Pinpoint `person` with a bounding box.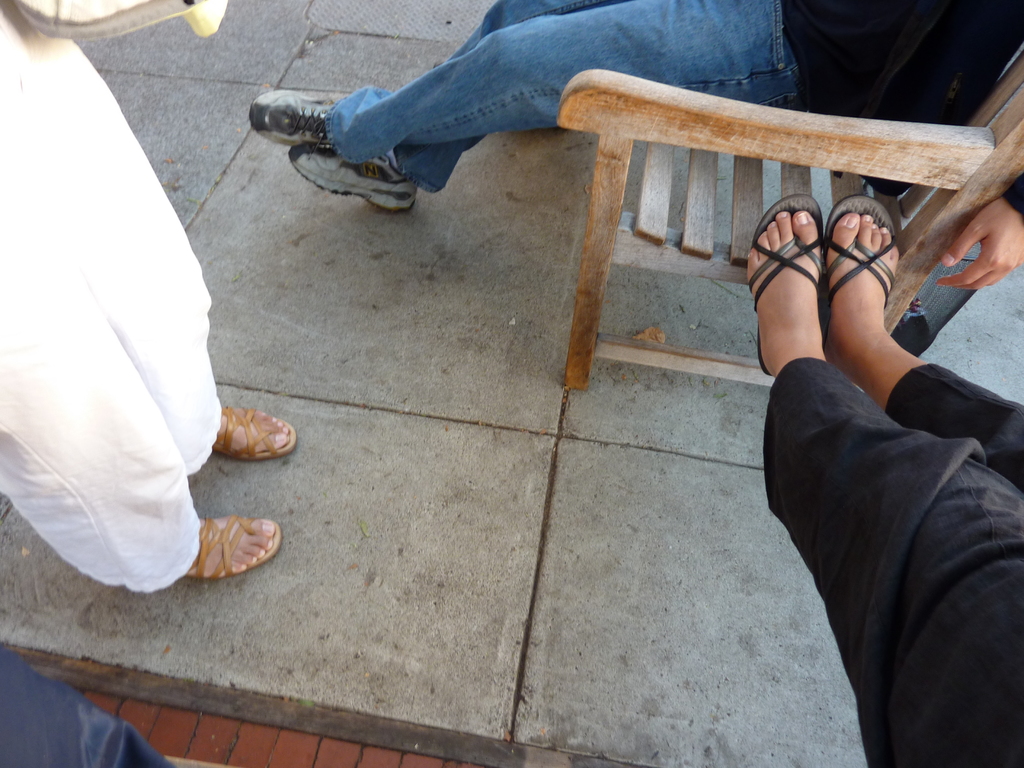
(left=244, top=0, right=1023, bottom=212).
